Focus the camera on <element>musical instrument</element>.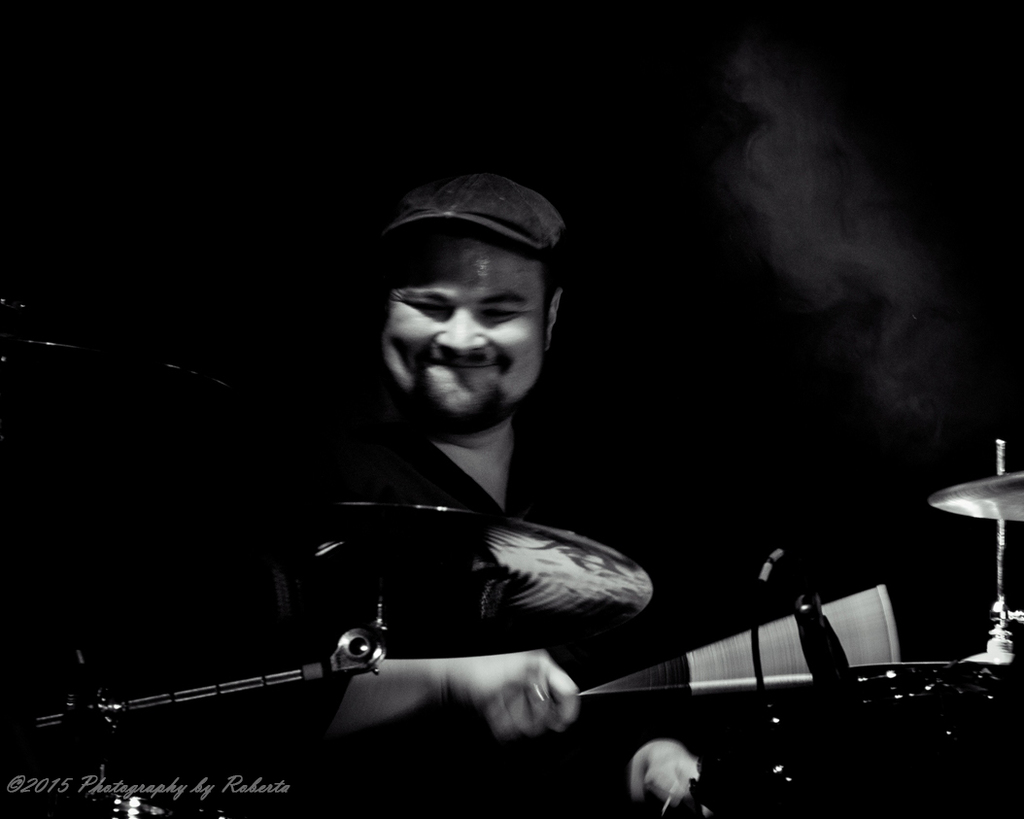
Focus region: <box>747,651,1023,799</box>.
